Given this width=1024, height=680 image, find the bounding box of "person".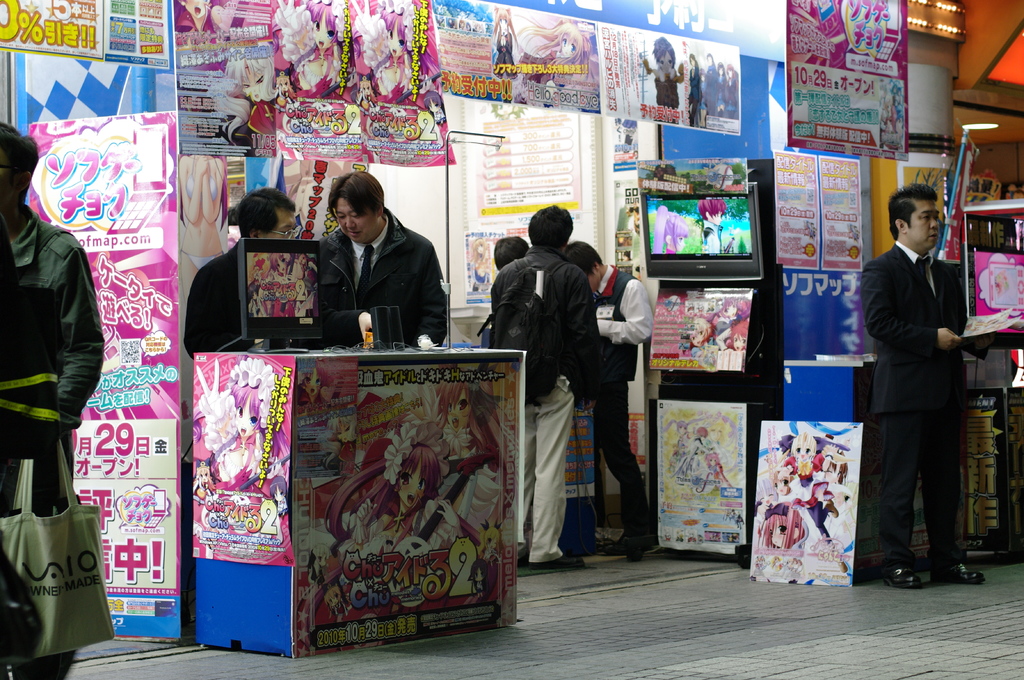
region(521, 20, 591, 90).
